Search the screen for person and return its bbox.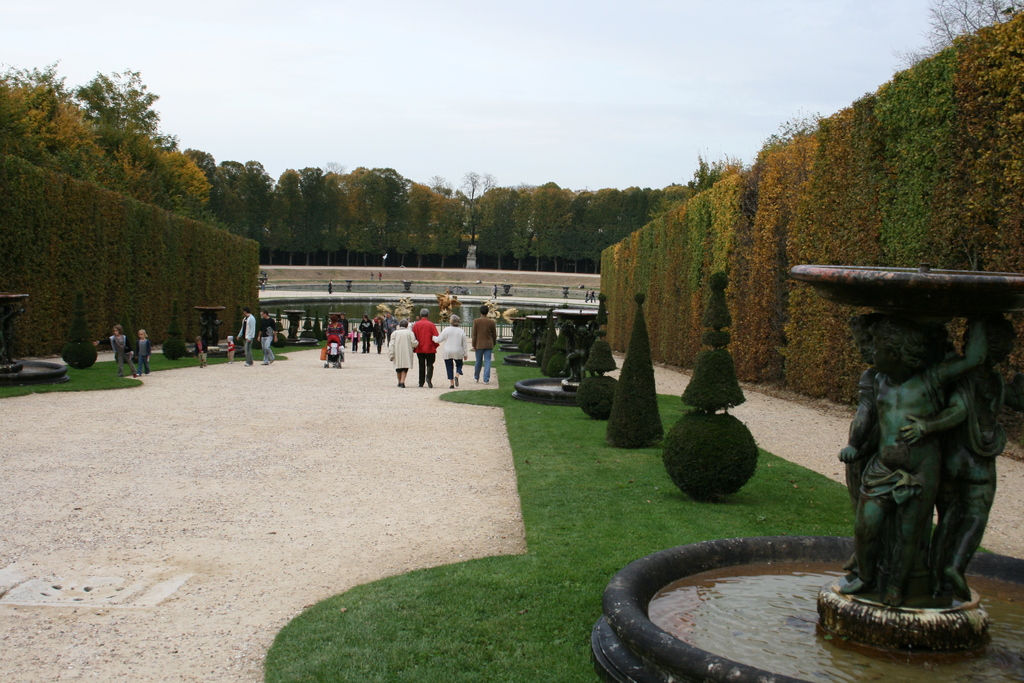
Found: (233, 310, 258, 364).
